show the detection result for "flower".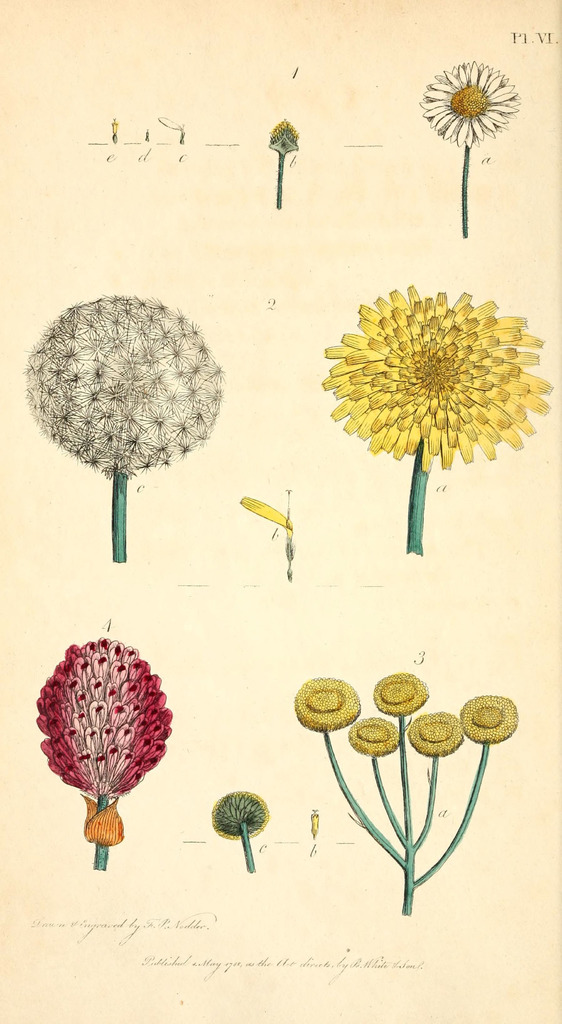
pyautogui.locateOnScreen(298, 675, 363, 730).
